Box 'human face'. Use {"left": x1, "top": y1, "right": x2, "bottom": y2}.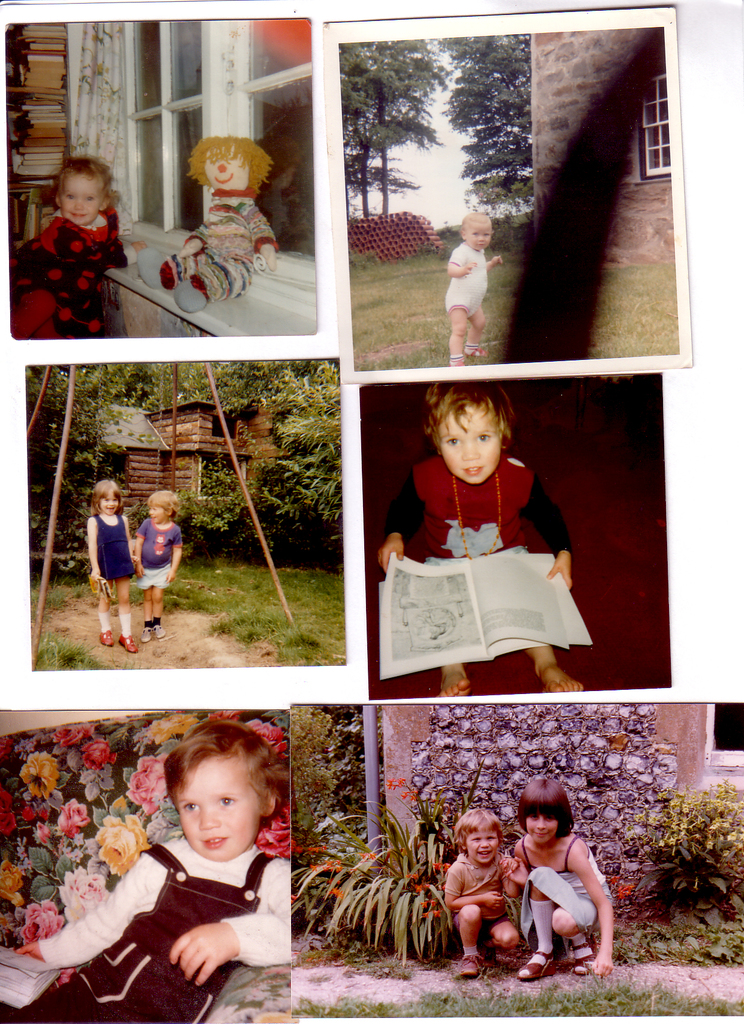
{"left": 176, "top": 762, "right": 269, "bottom": 862}.
